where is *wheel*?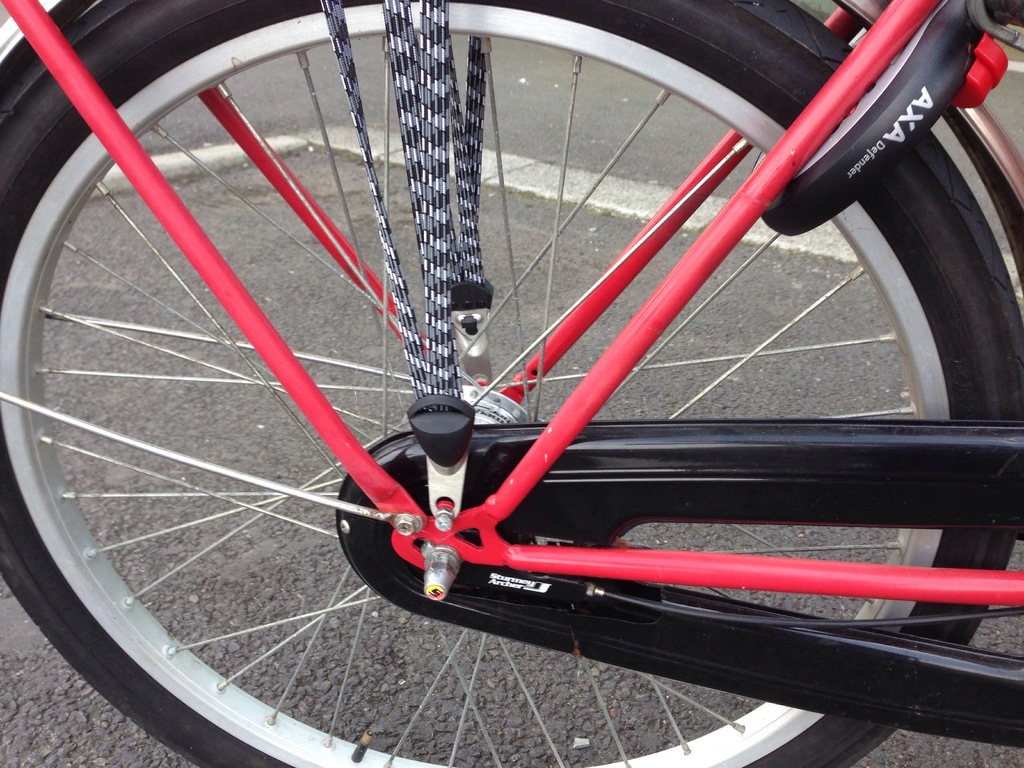
<region>0, 0, 1023, 766</region>.
